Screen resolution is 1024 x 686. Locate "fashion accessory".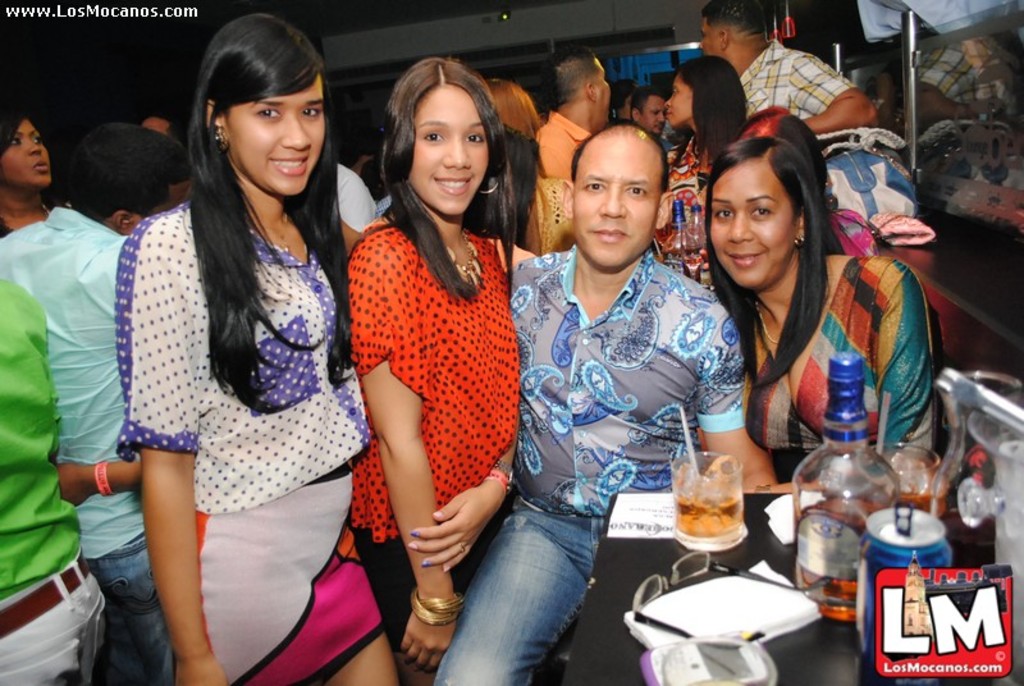
[left=493, top=452, right=521, bottom=486].
